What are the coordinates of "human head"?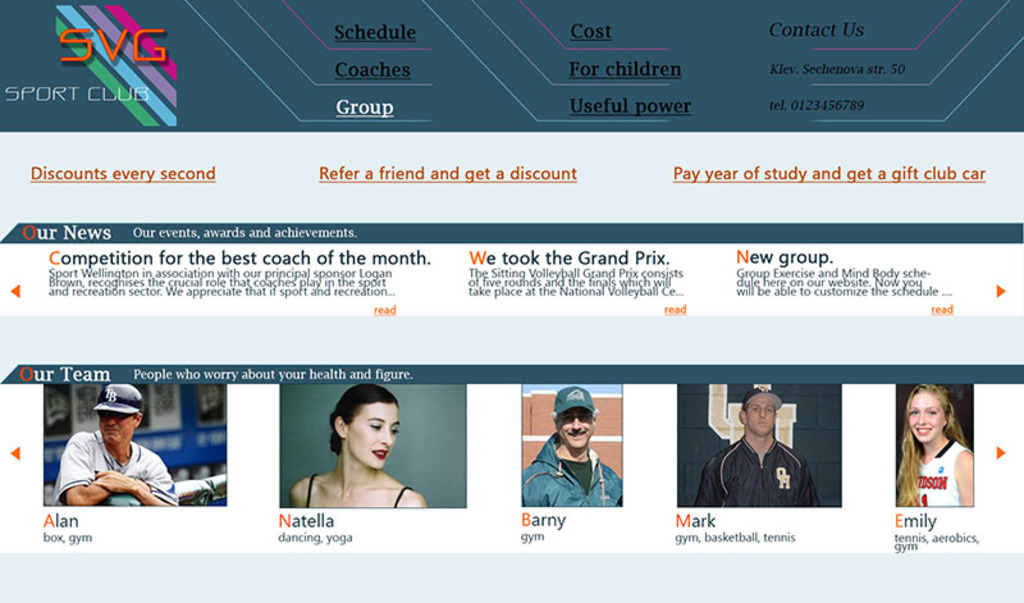
314,396,390,467.
